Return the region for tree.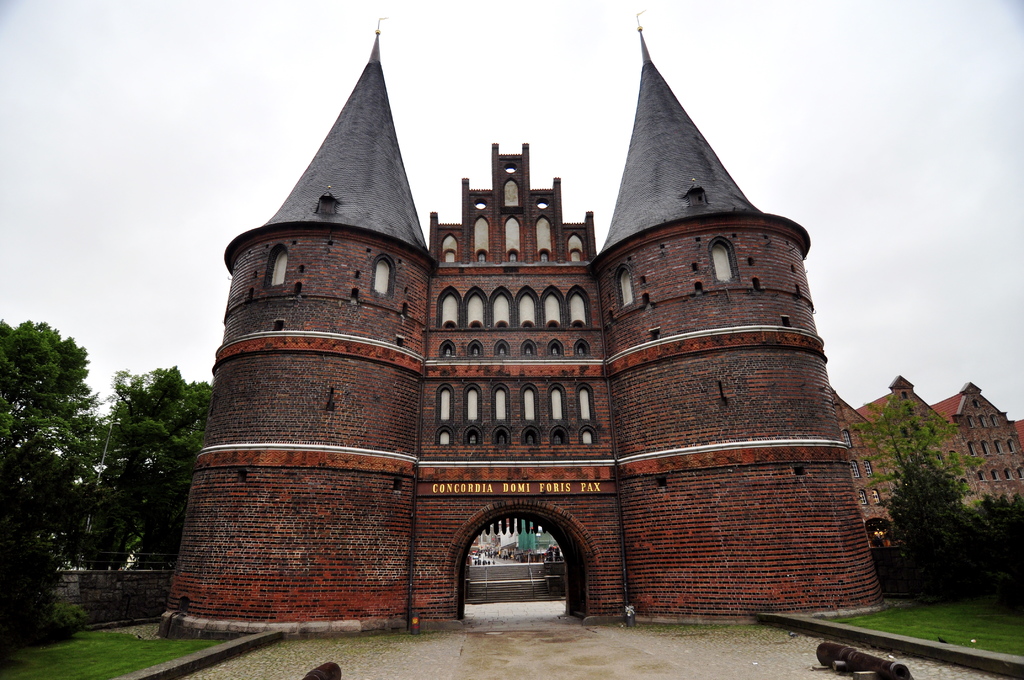
(left=94, top=368, right=206, bottom=574).
